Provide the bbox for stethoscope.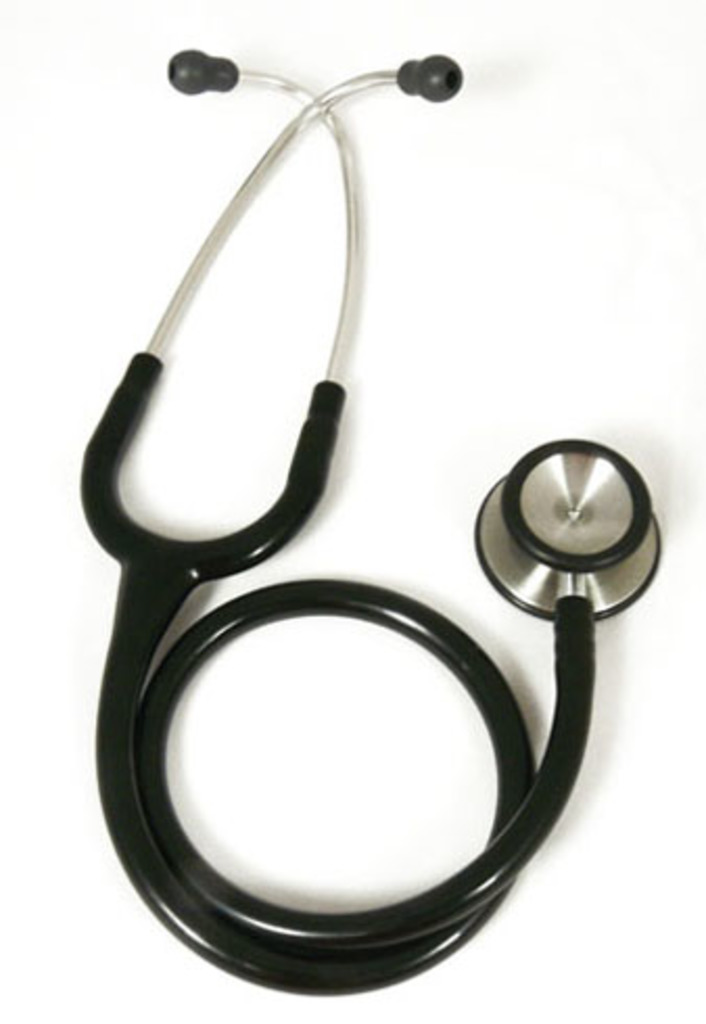
x1=75 y1=42 x2=662 y2=1003.
